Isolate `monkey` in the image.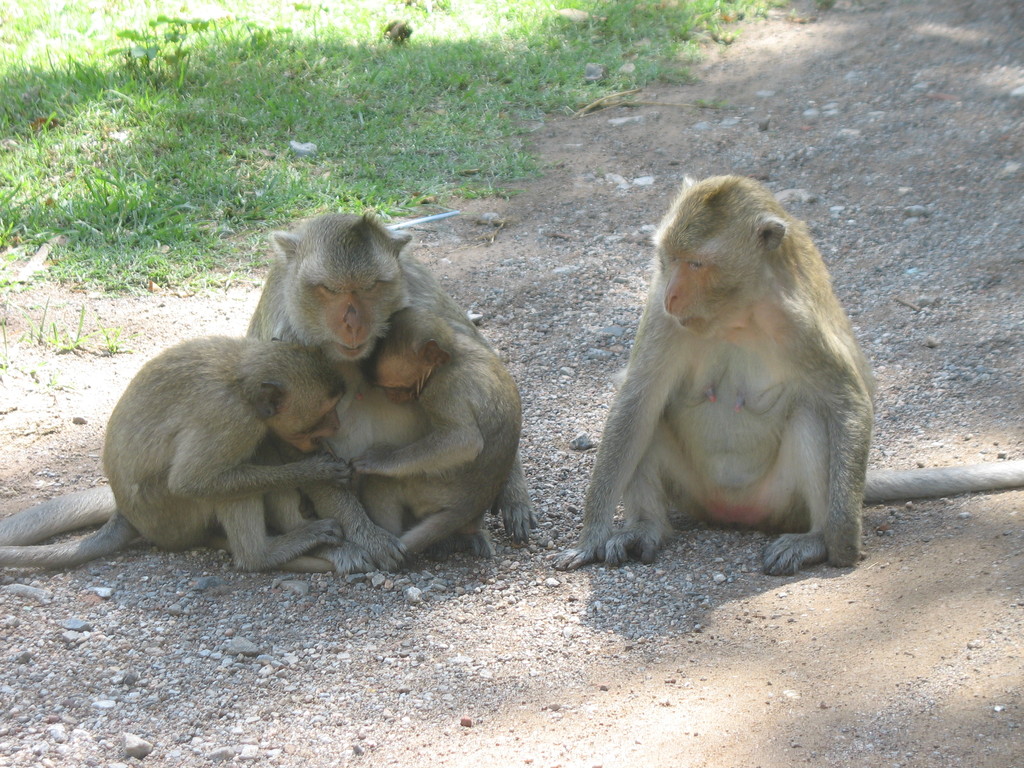
Isolated region: {"left": 348, "top": 308, "right": 524, "bottom": 567}.
